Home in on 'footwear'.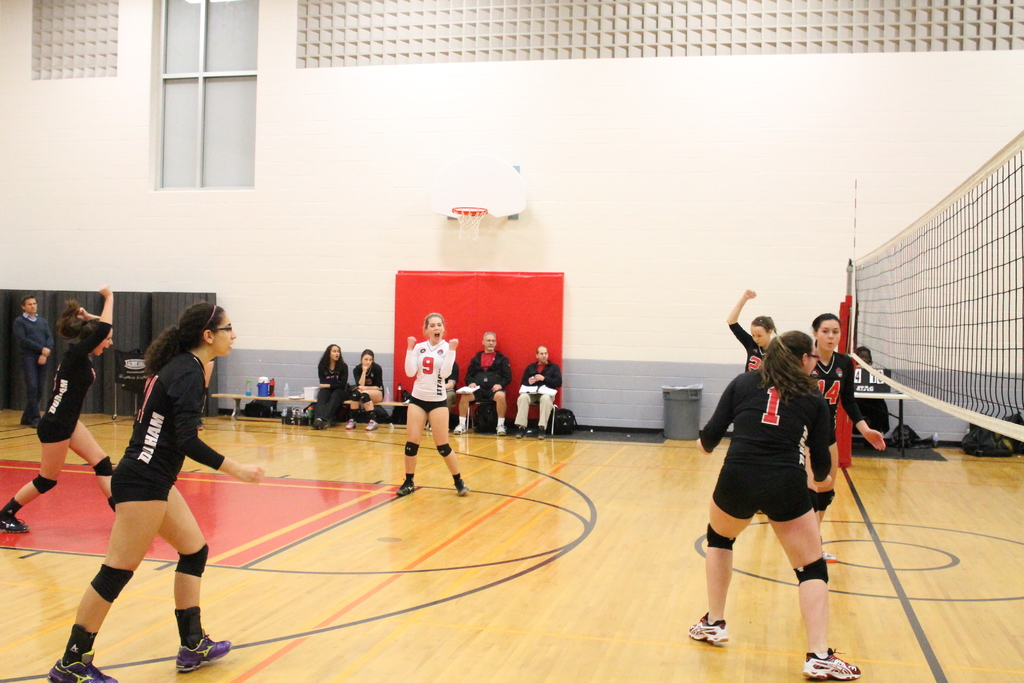
Homed in at [x1=175, y1=629, x2=230, y2=672].
